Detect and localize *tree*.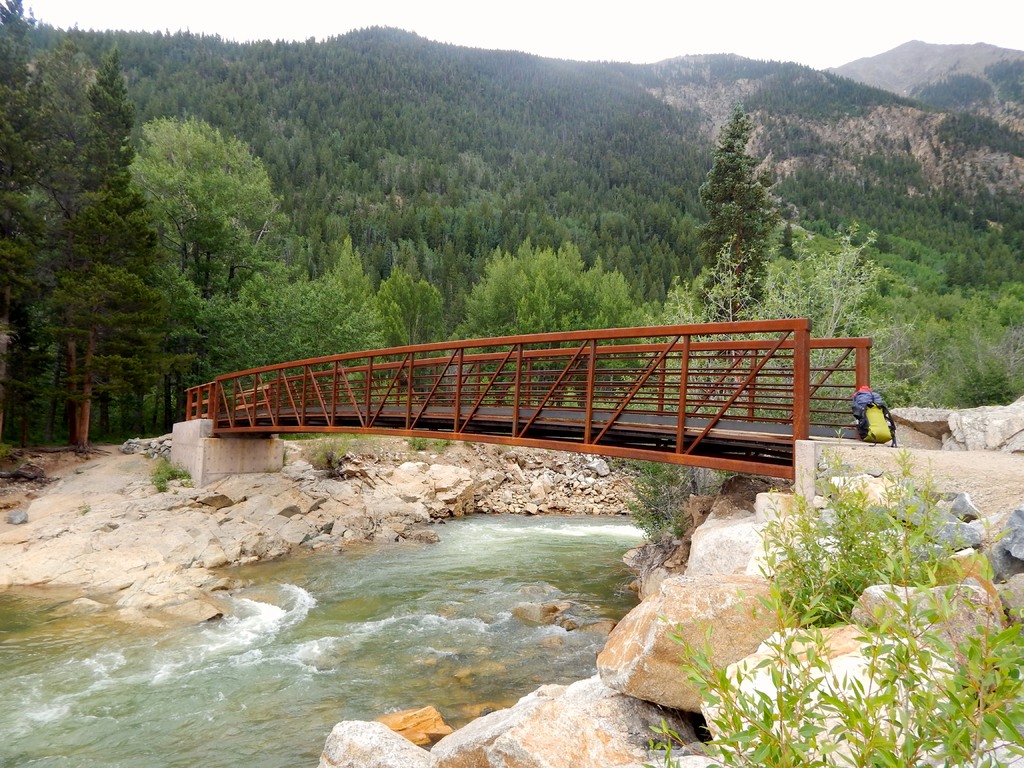
Localized at bbox=[13, 54, 218, 440].
